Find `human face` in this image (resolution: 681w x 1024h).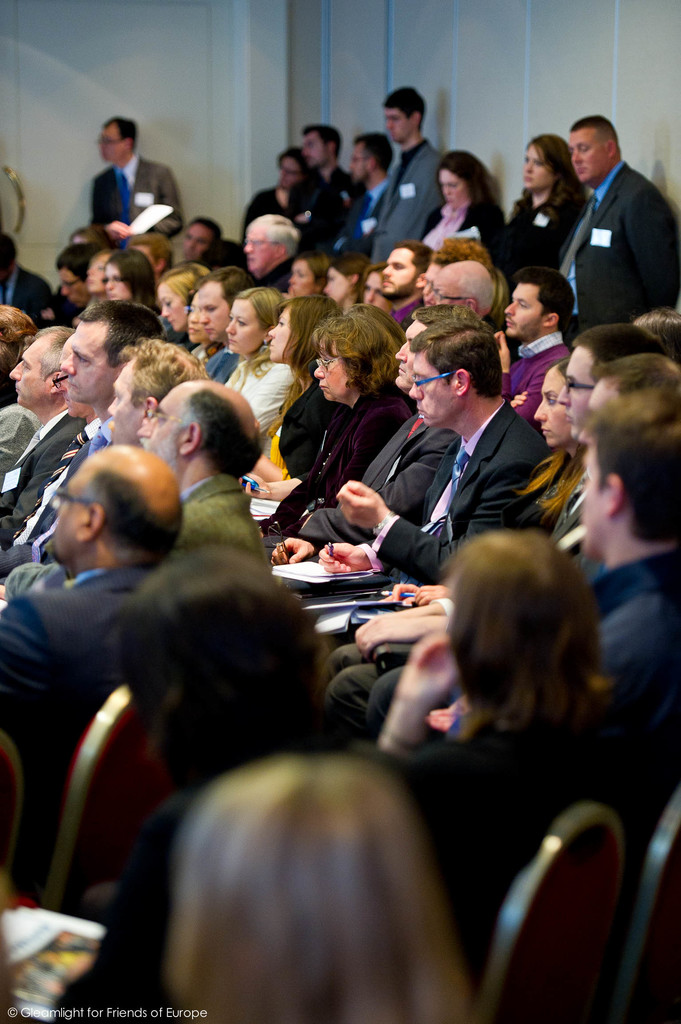
left=378, top=101, right=418, bottom=147.
